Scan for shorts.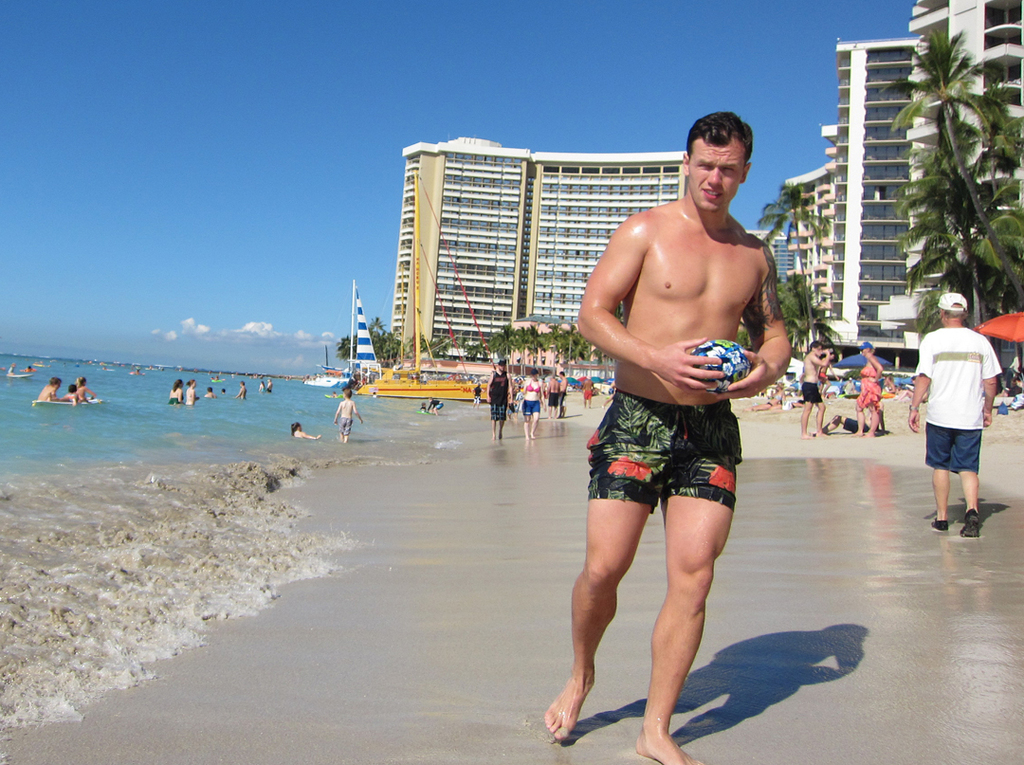
Scan result: x1=560 y1=392 x2=567 y2=405.
